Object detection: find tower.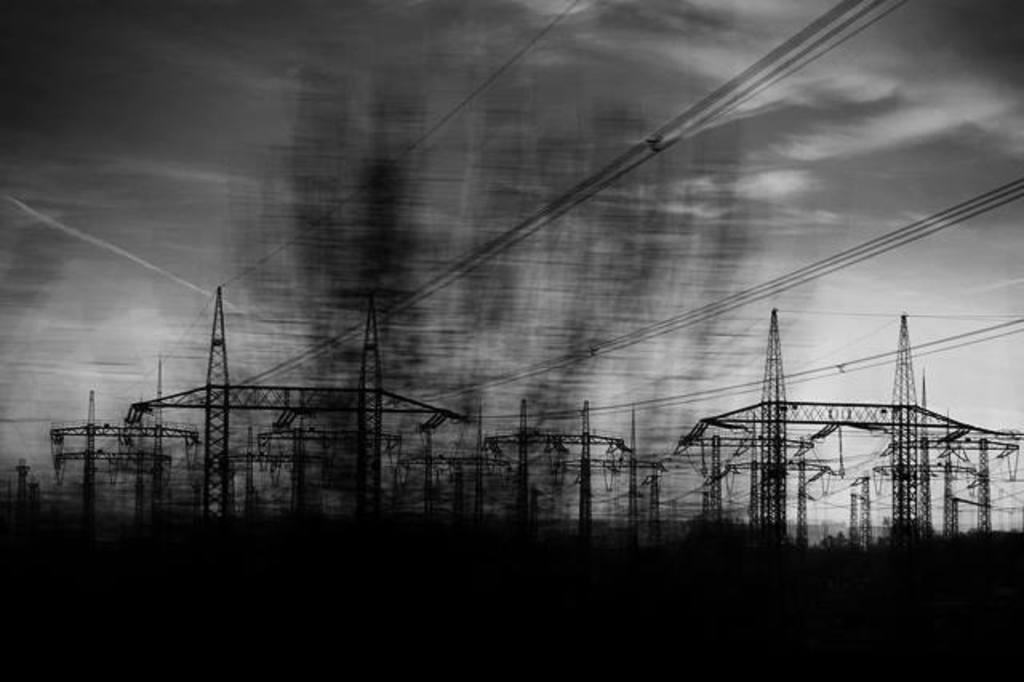
<bbox>680, 314, 1022, 557</bbox>.
